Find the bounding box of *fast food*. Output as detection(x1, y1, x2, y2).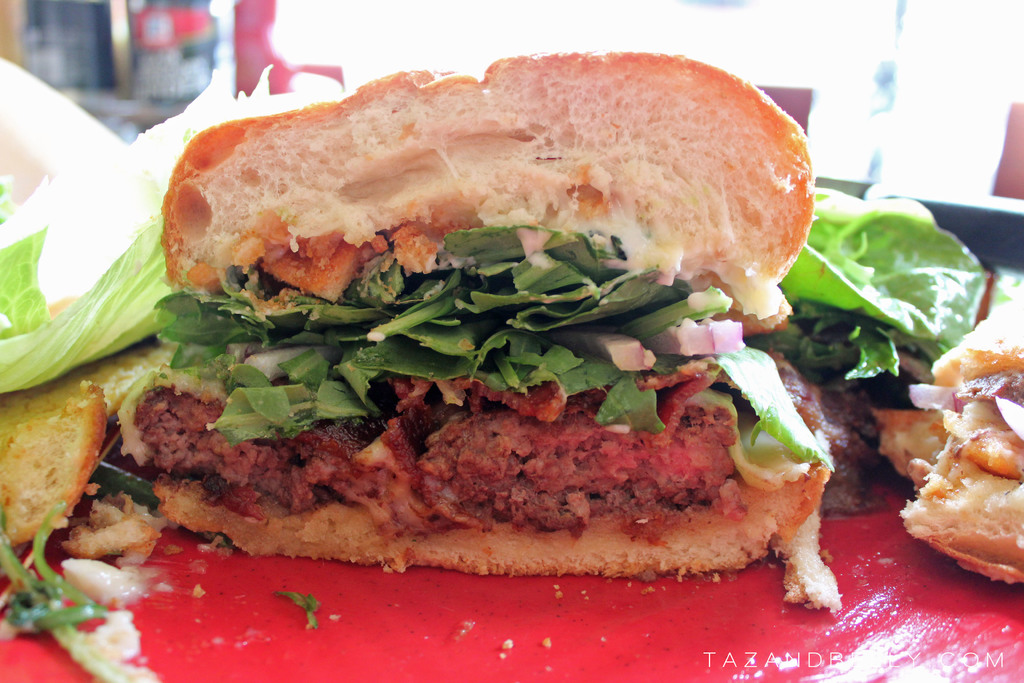
detection(872, 290, 1023, 583).
